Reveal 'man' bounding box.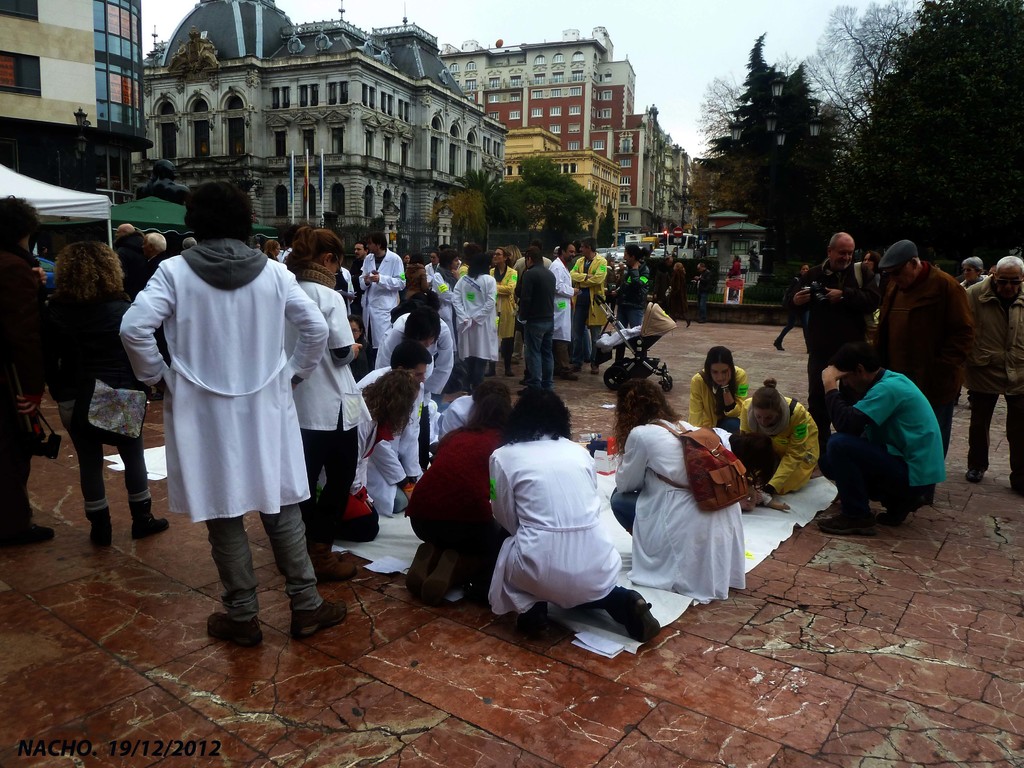
Revealed: bbox(878, 237, 972, 458).
